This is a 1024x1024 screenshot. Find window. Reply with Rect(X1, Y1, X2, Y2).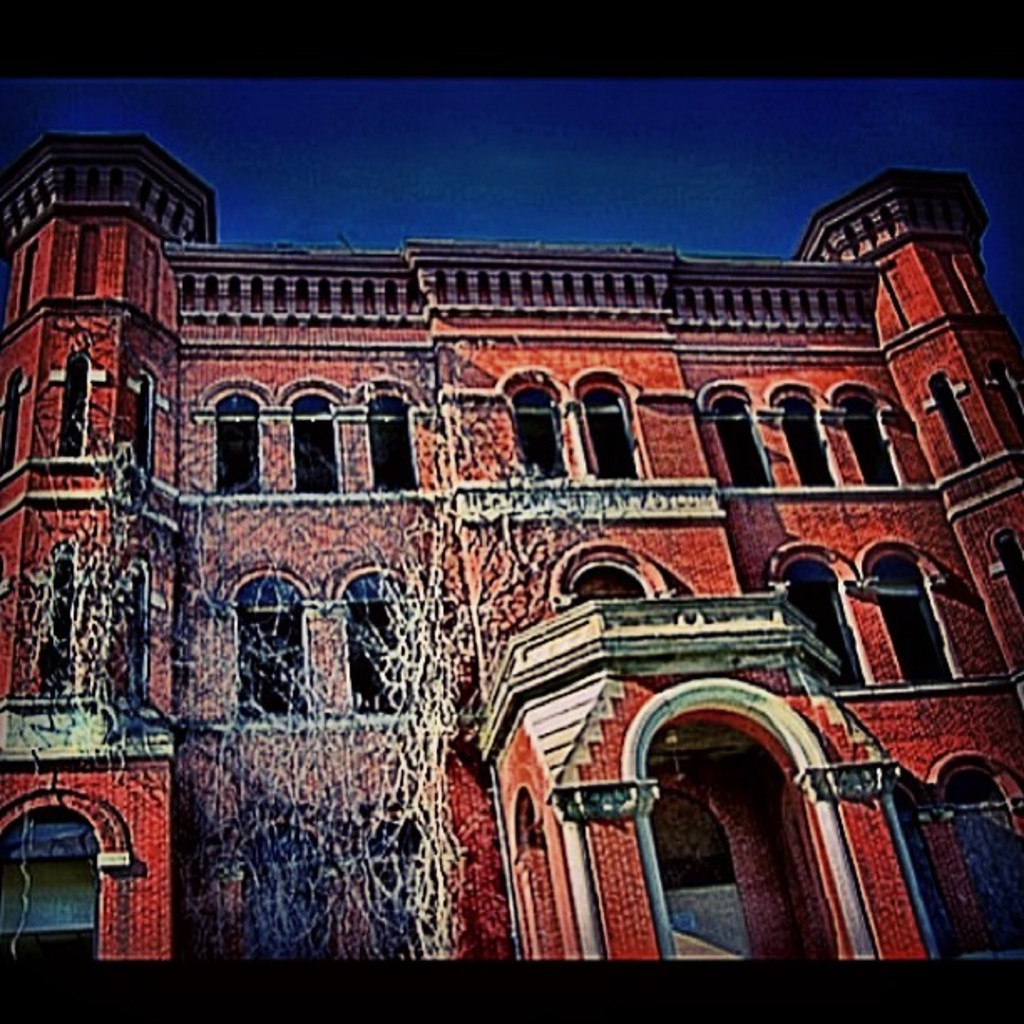
Rect(348, 574, 393, 724).
